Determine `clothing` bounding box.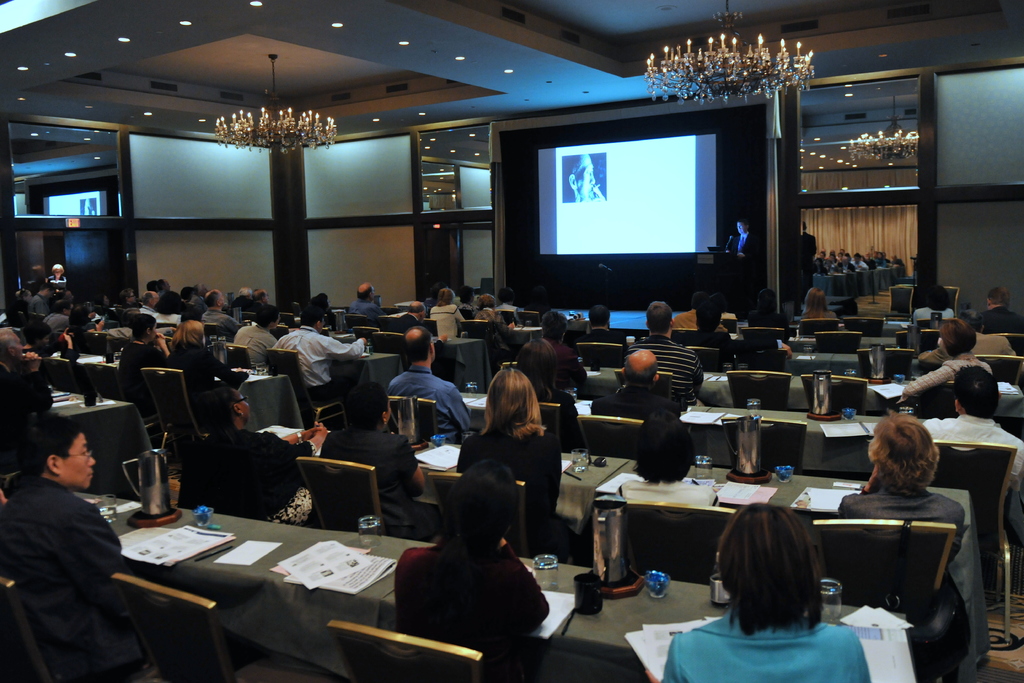
Determined: bbox(49, 273, 68, 293).
